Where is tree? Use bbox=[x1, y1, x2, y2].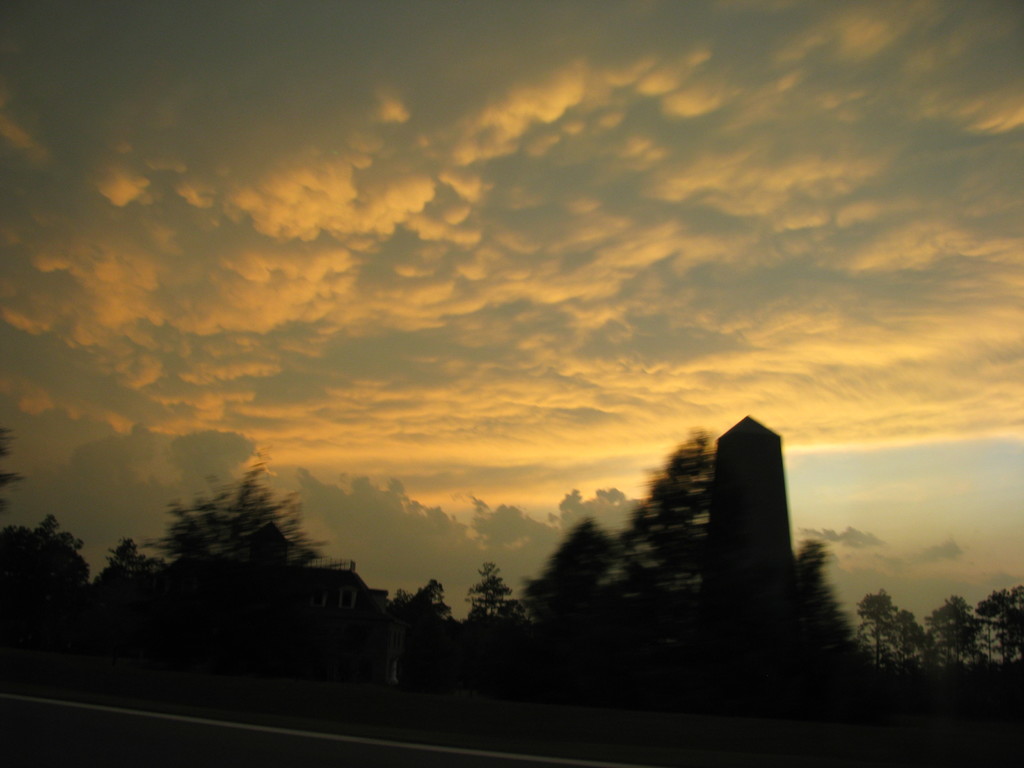
bbox=[851, 595, 915, 670].
